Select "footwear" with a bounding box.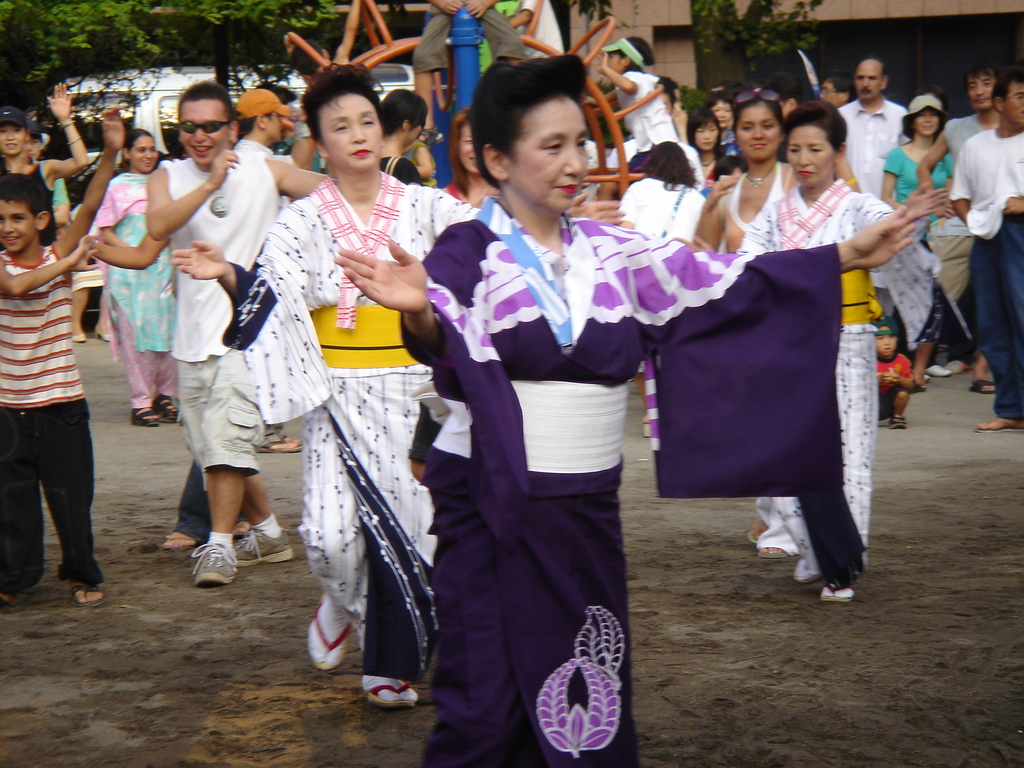
locate(309, 590, 354, 677).
